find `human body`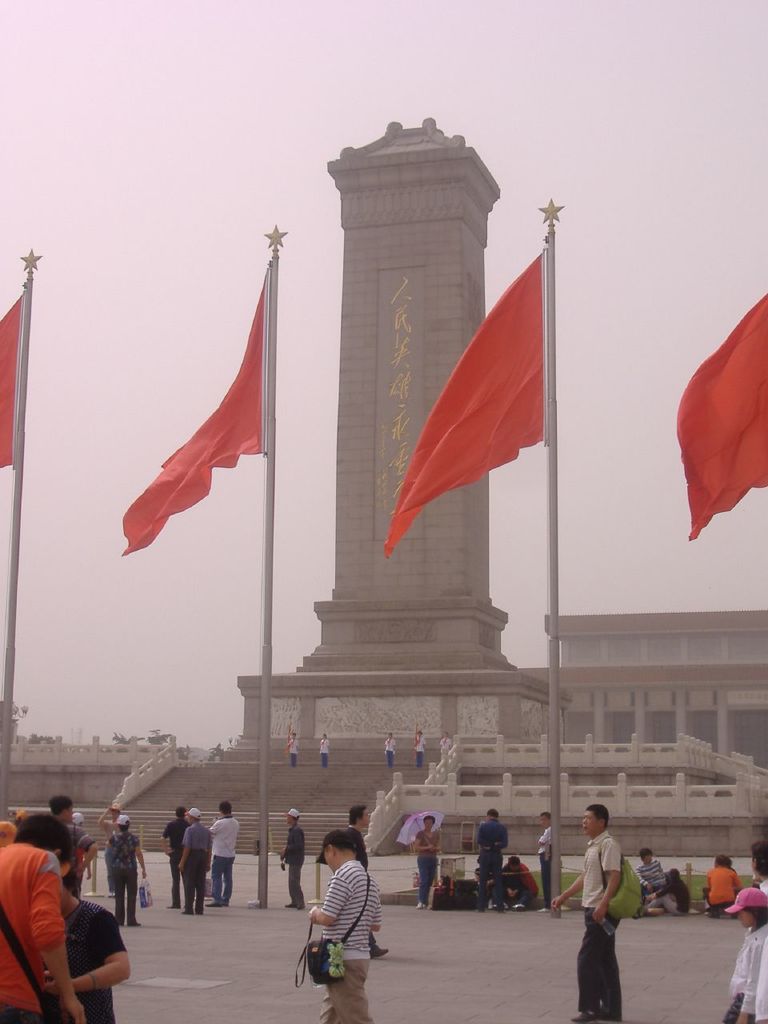
318/738/330/768
